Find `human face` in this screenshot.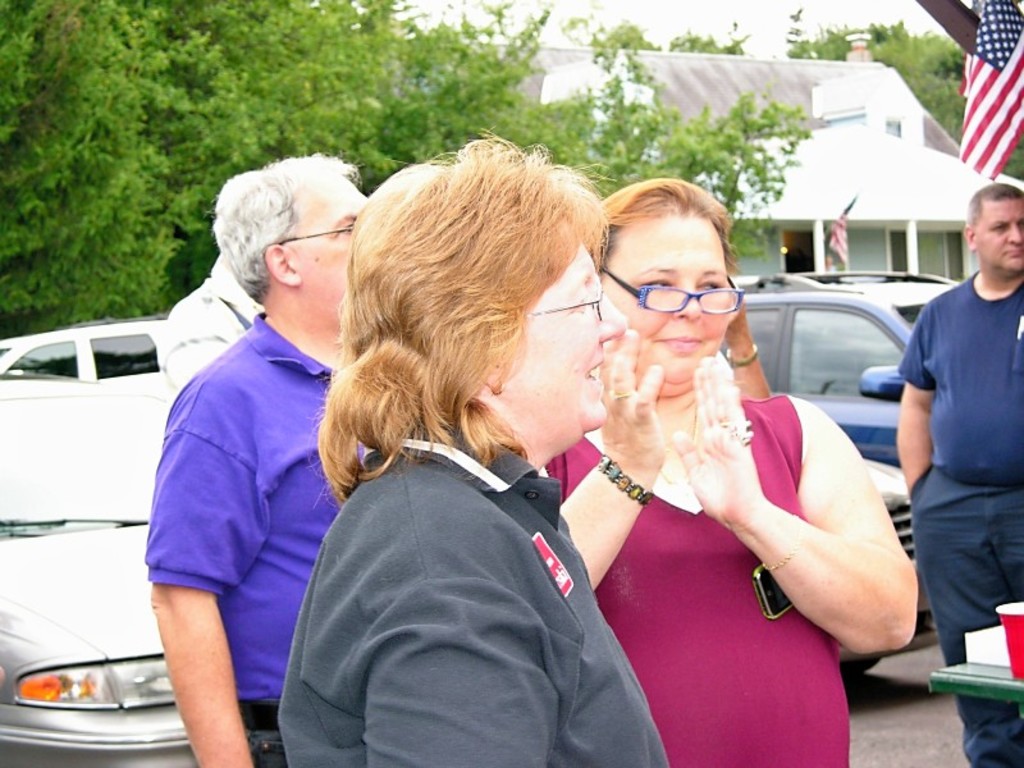
The bounding box for `human face` is detection(502, 239, 626, 425).
